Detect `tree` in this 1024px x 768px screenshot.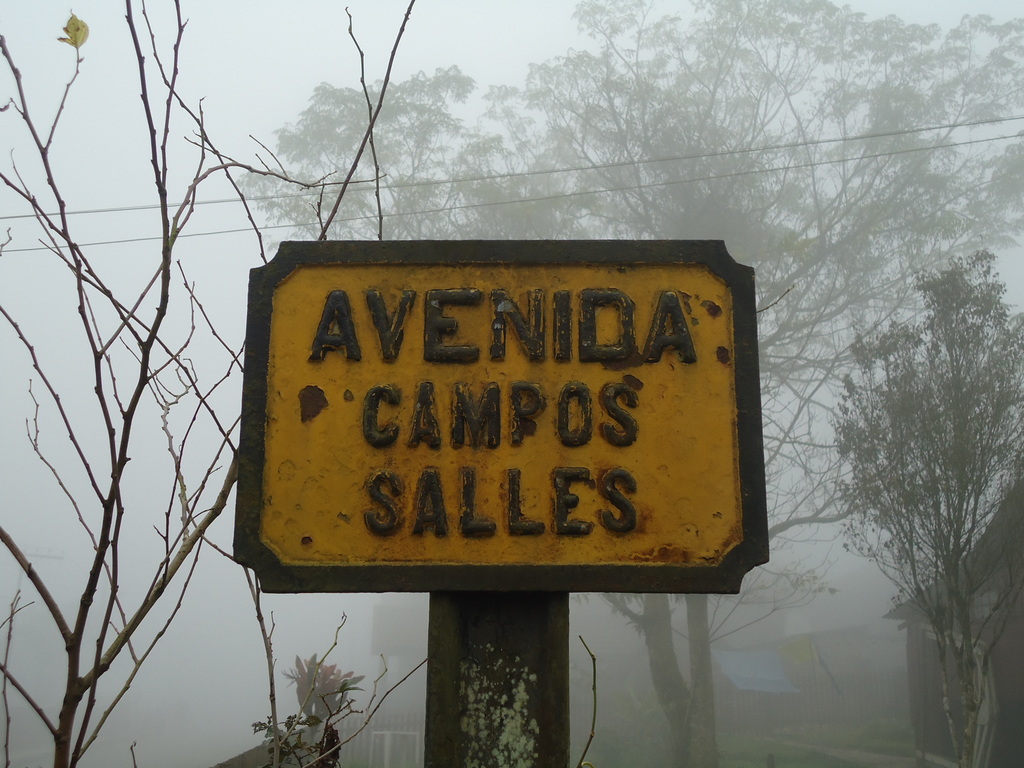
Detection: {"left": 219, "top": 0, "right": 1023, "bottom": 767}.
